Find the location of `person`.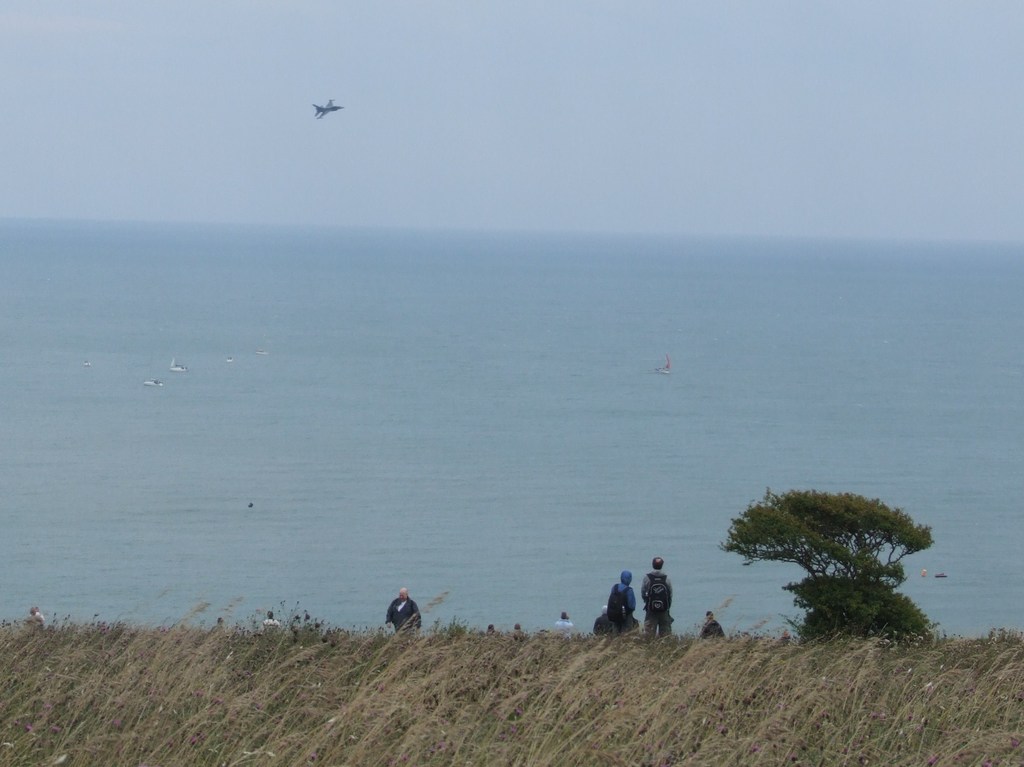
Location: (637,556,674,637).
